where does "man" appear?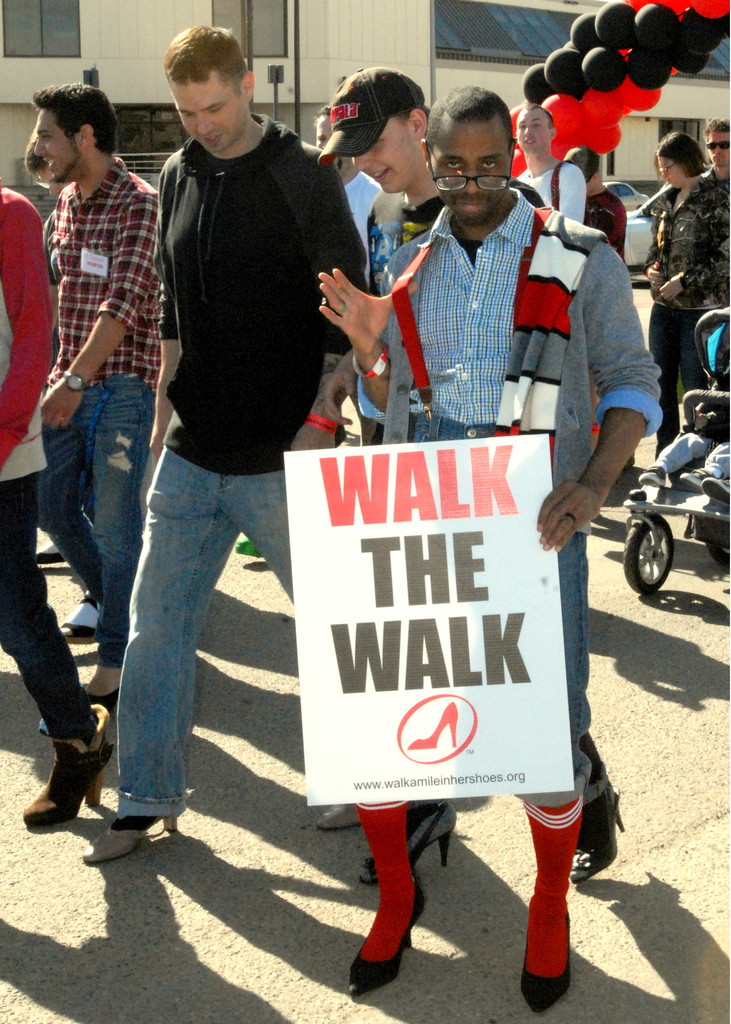
Appears at crop(309, 81, 659, 1016).
